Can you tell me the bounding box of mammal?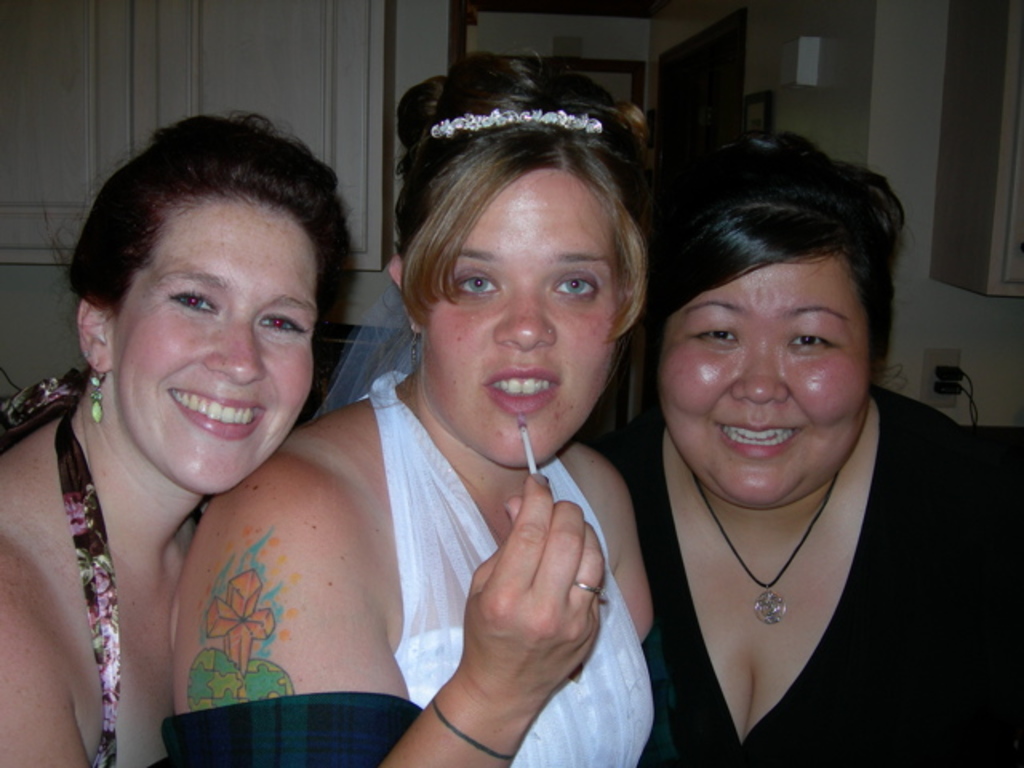
[581, 139, 995, 723].
